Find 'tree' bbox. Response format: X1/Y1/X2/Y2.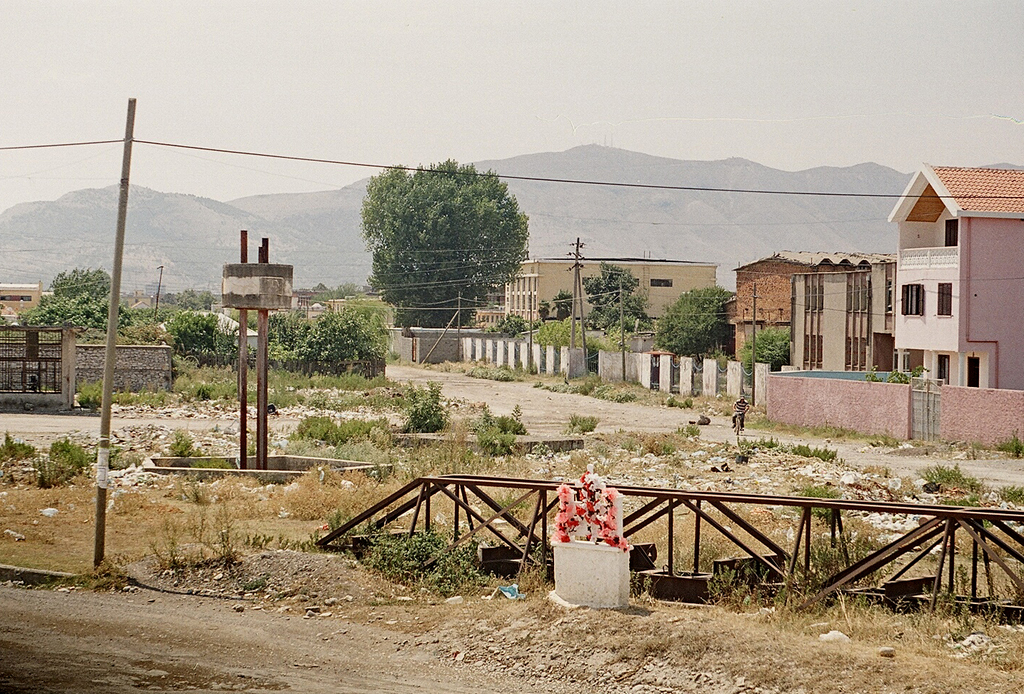
532/303/555/323.
